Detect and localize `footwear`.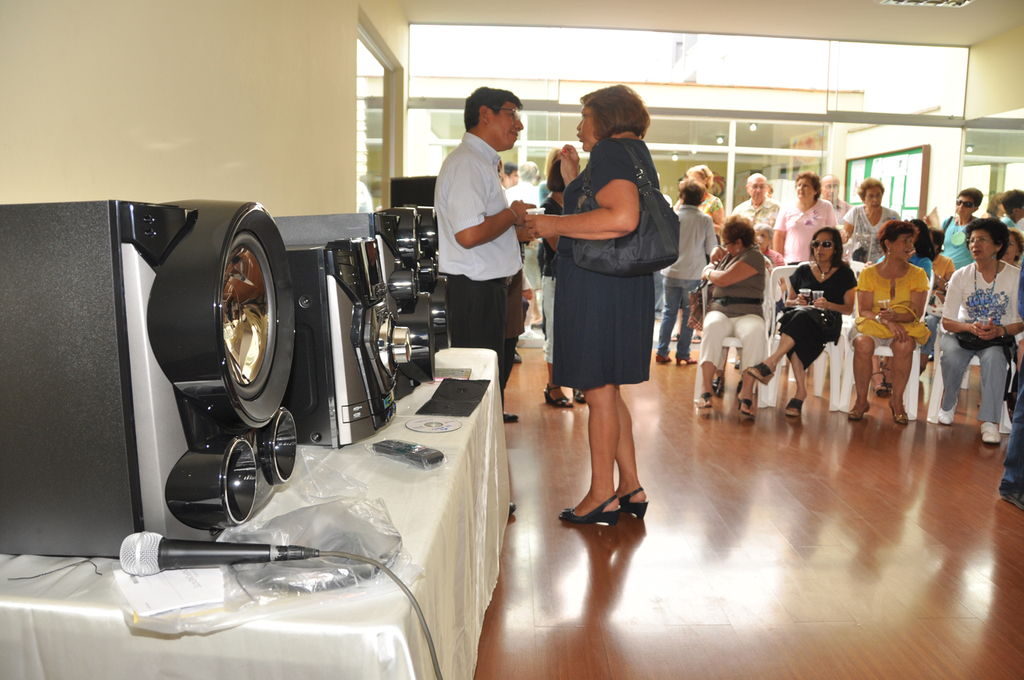
Localized at select_region(889, 397, 912, 425).
